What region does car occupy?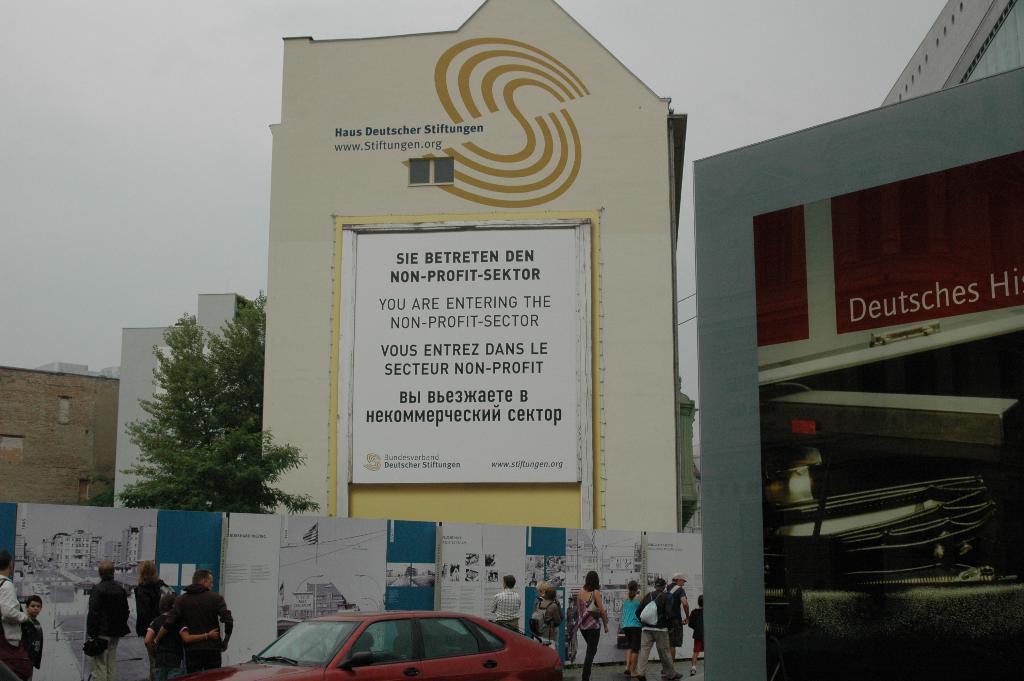
<region>240, 612, 540, 680</region>.
